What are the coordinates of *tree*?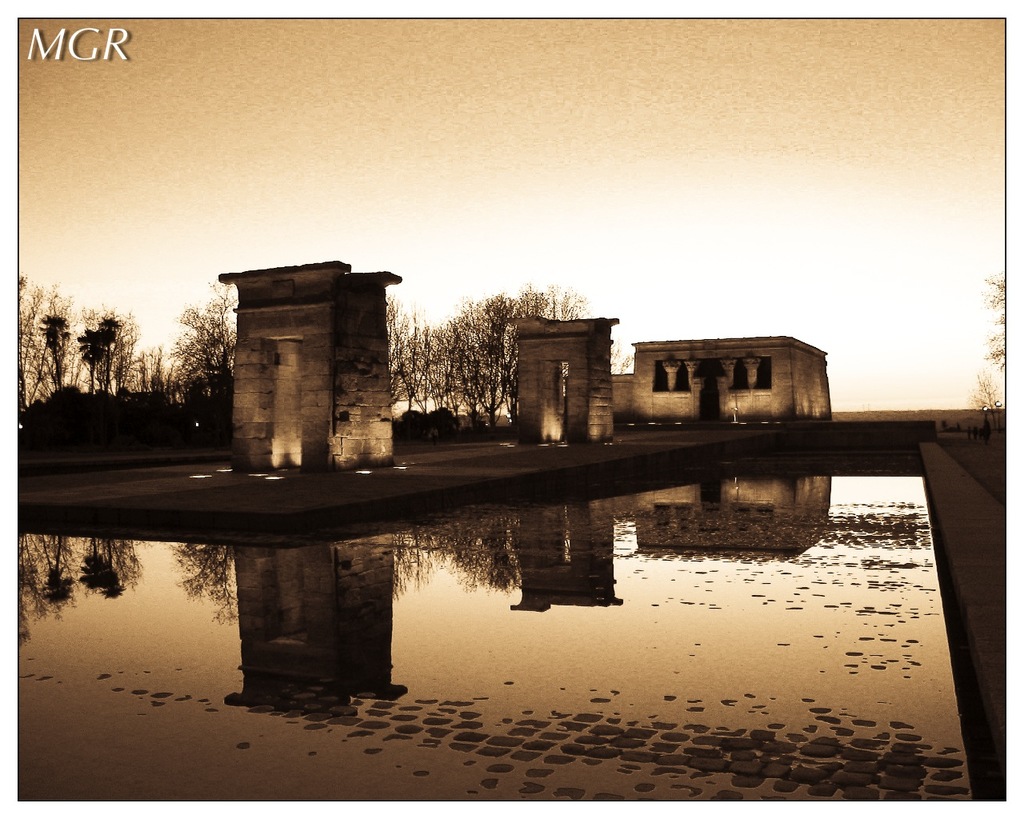
detection(979, 273, 1004, 375).
